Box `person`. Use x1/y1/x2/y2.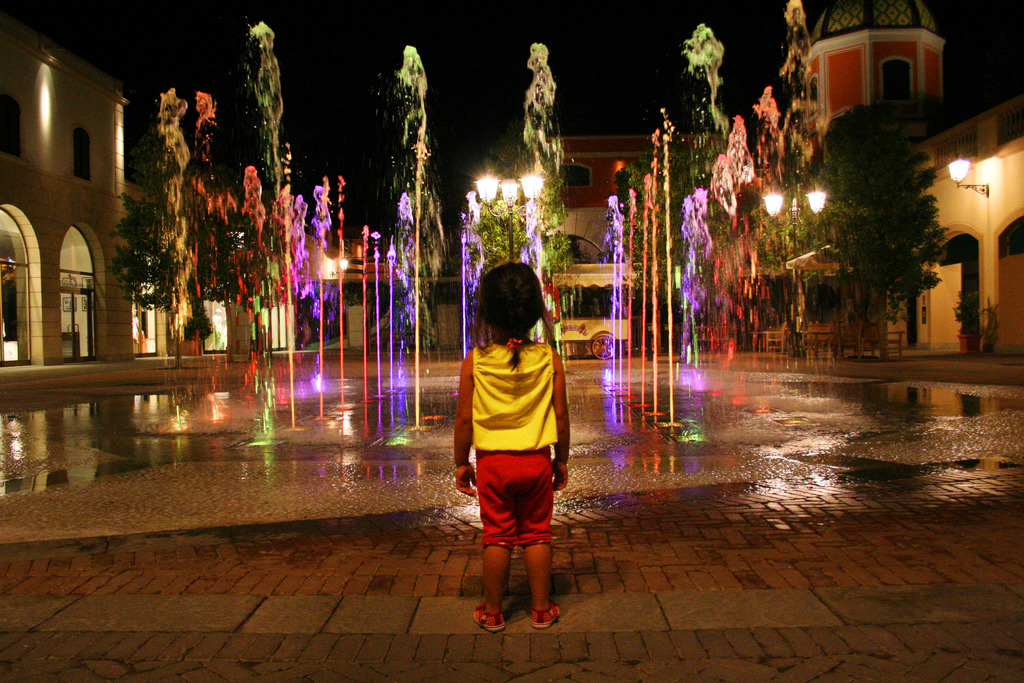
456/242/579/635.
